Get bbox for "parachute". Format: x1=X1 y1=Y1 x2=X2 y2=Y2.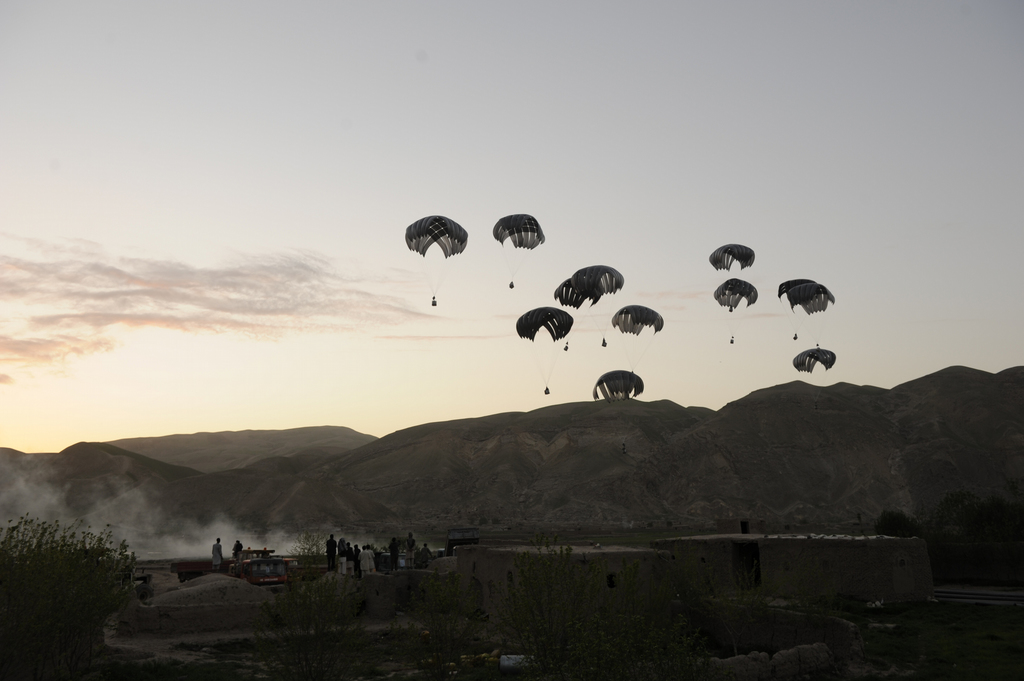
x1=714 y1=277 x2=760 y2=342.
